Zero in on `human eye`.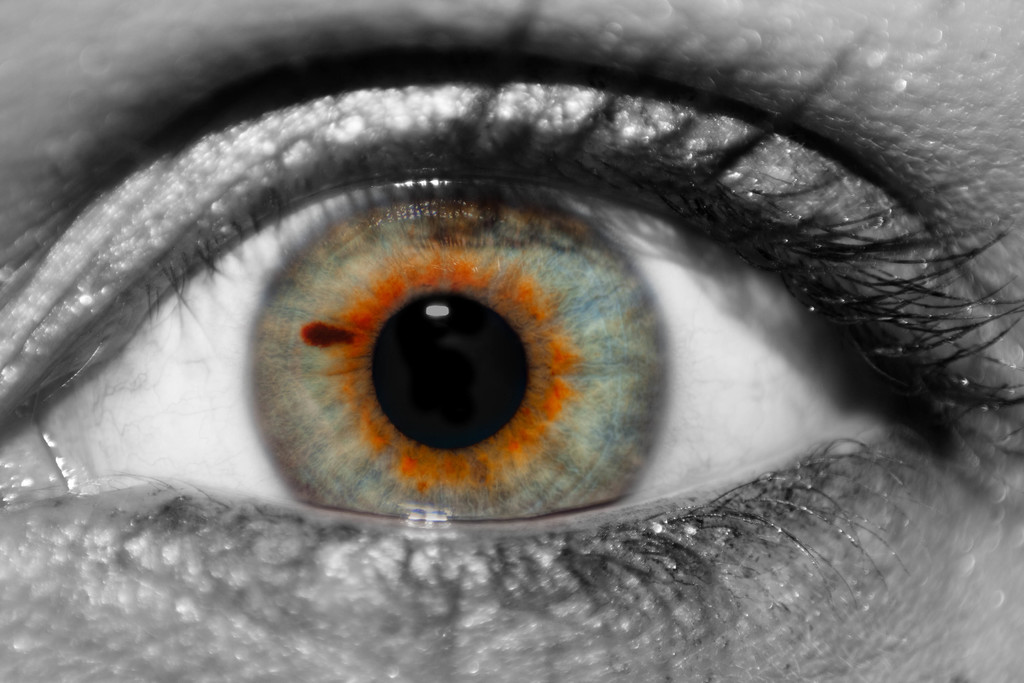
Zeroed in: left=0, top=0, right=1023, bottom=682.
